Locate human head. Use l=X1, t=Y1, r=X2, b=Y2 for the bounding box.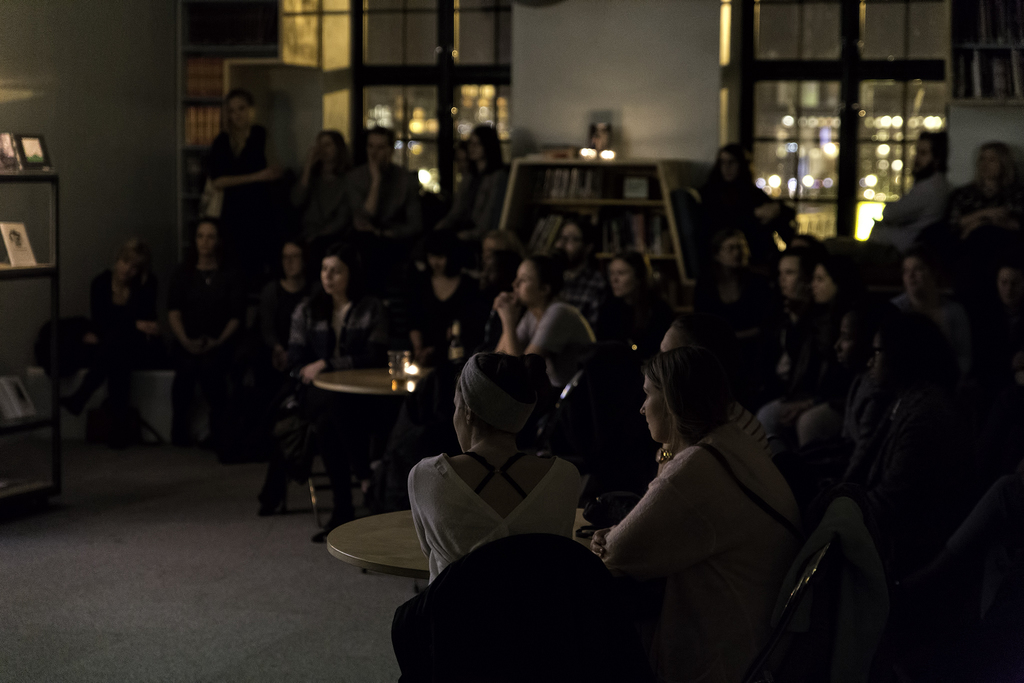
l=913, t=130, r=947, b=184.
